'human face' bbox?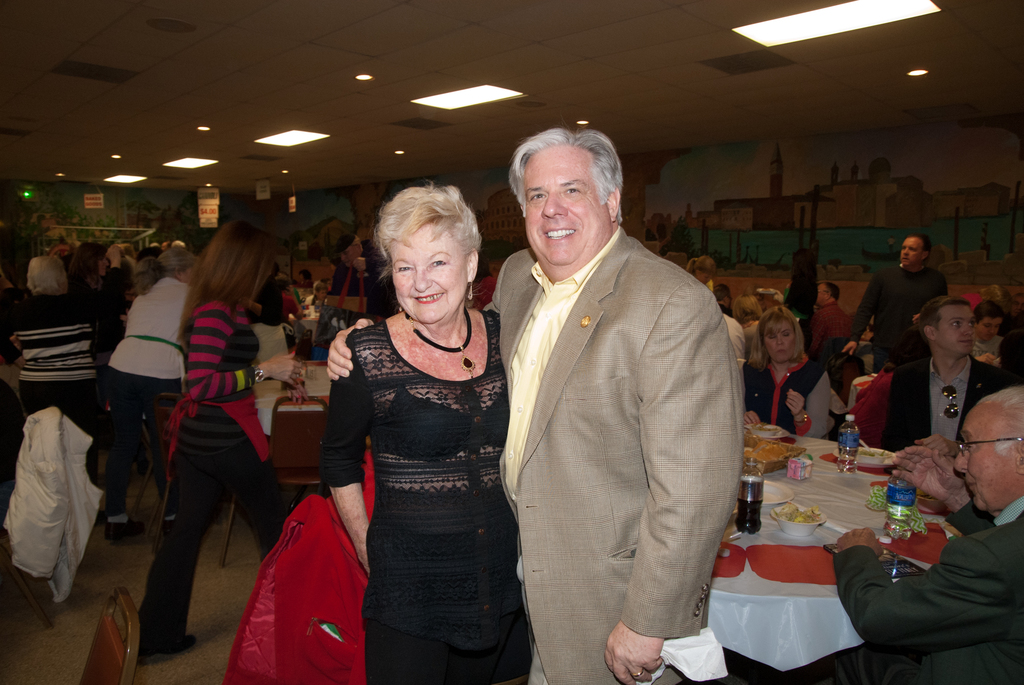
x1=391 y1=224 x2=467 y2=322
